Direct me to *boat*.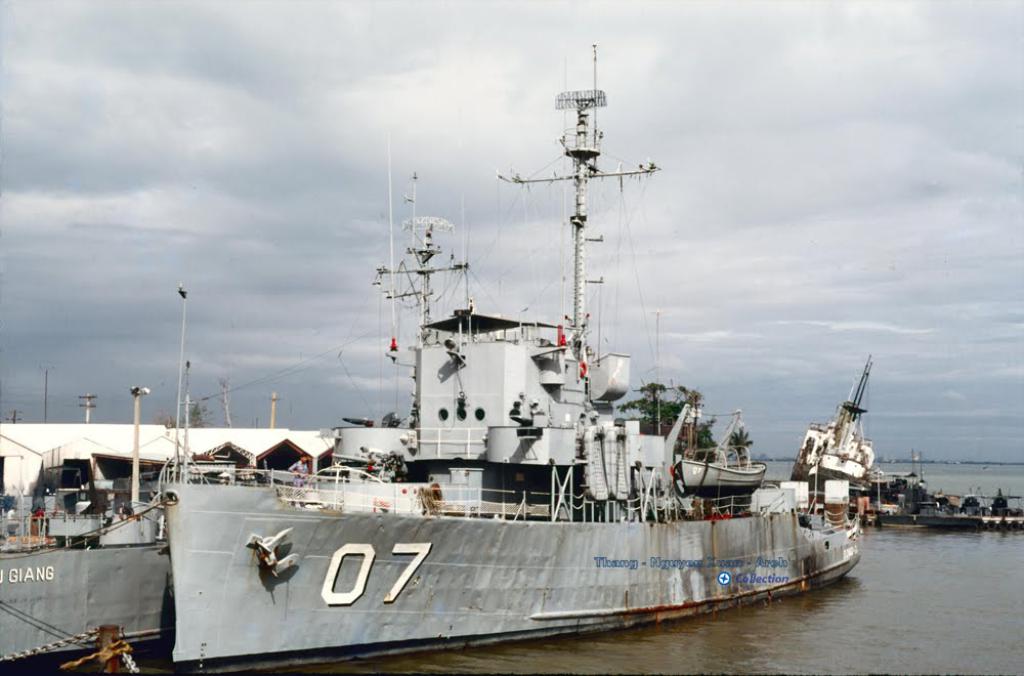
Direction: {"x1": 0, "y1": 462, "x2": 170, "y2": 672}.
